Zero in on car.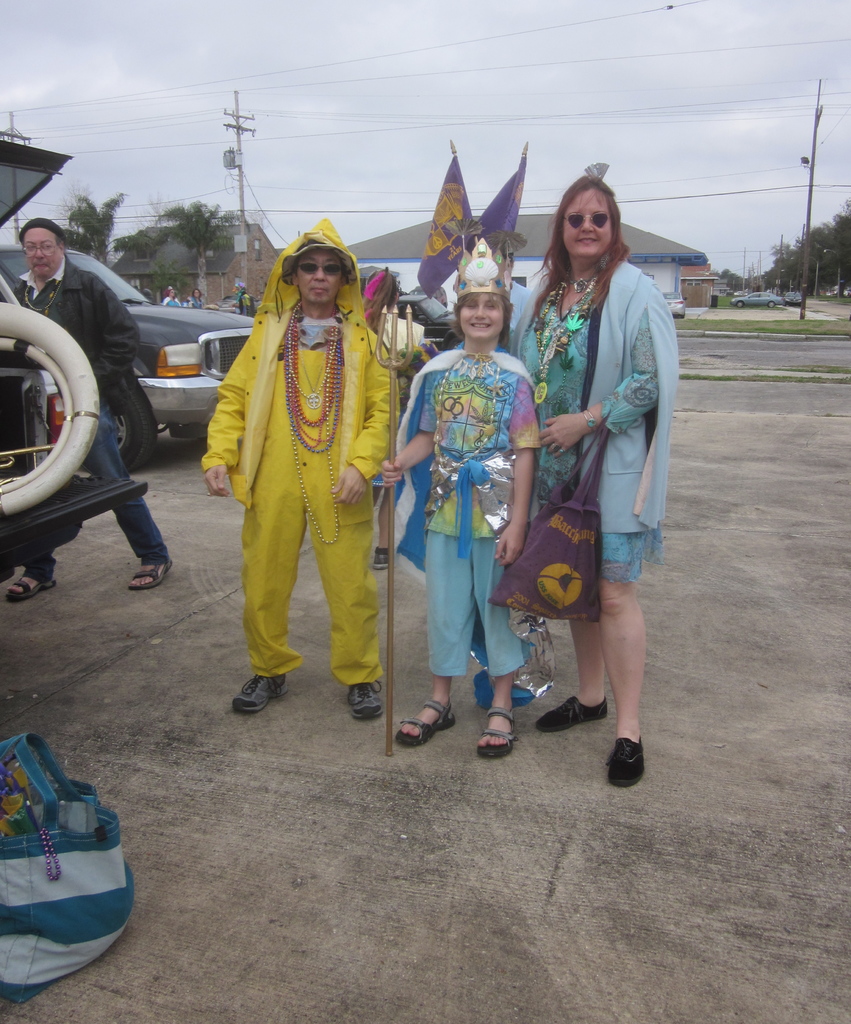
Zeroed in: (left=729, top=291, right=783, bottom=308).
